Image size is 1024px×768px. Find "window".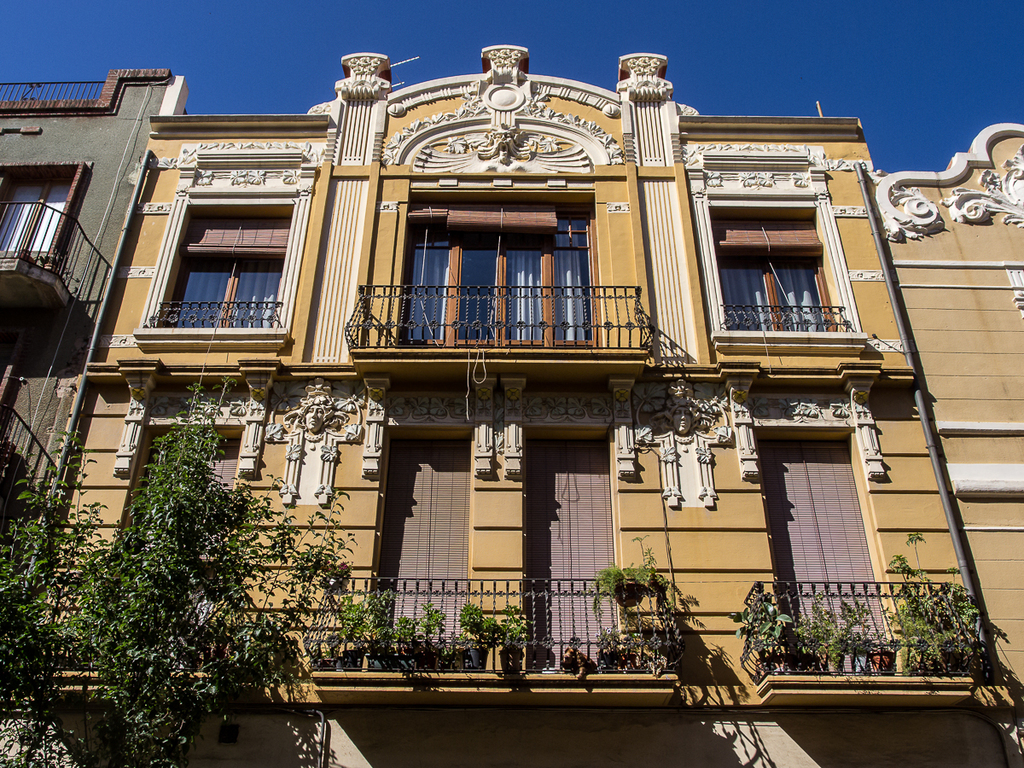
<region>716, 253, 834, 333</region>.
